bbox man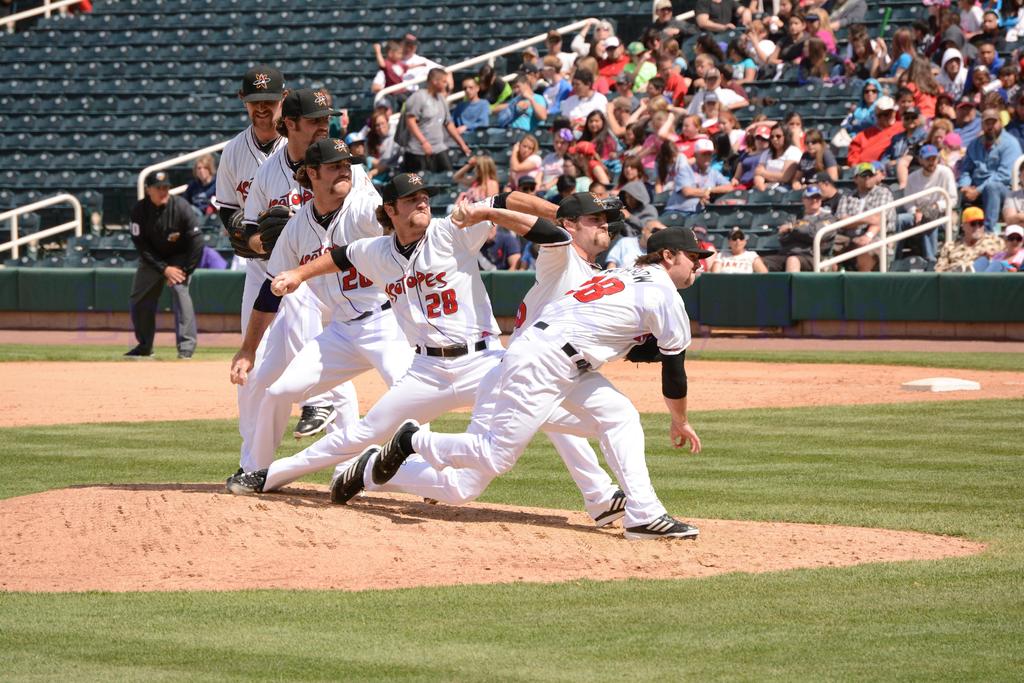
Rect(220, 174, 627, 527)
